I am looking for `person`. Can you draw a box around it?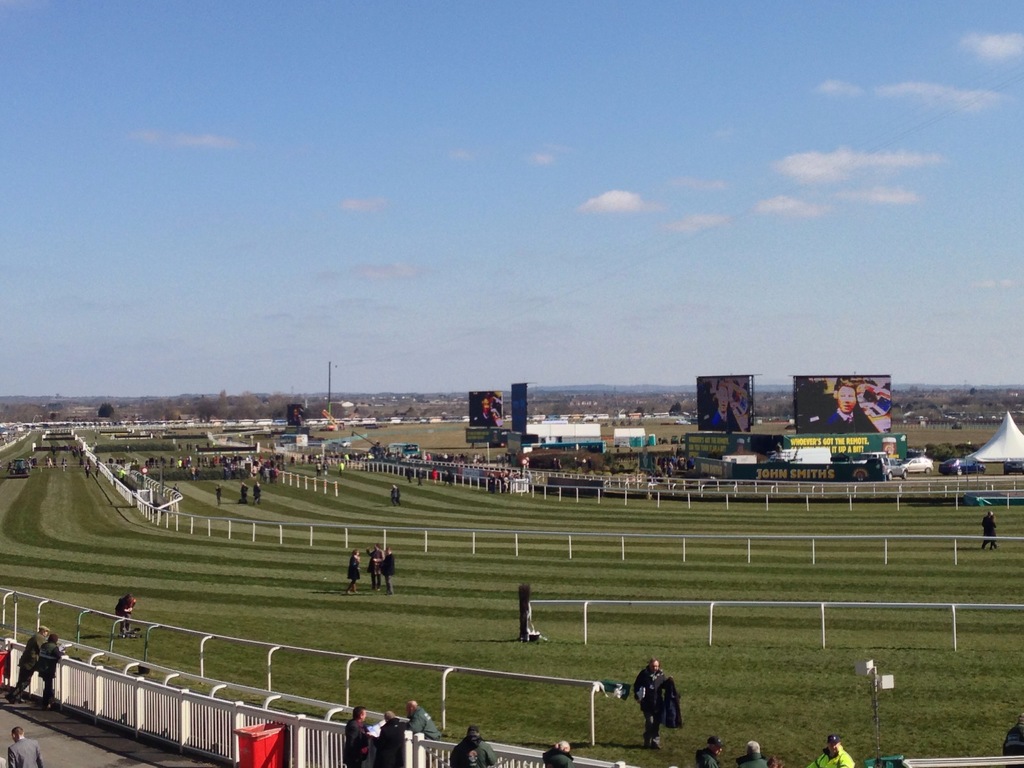
Sure, the bounding box is x1=618 y1=665 x2=679 y2=757.
